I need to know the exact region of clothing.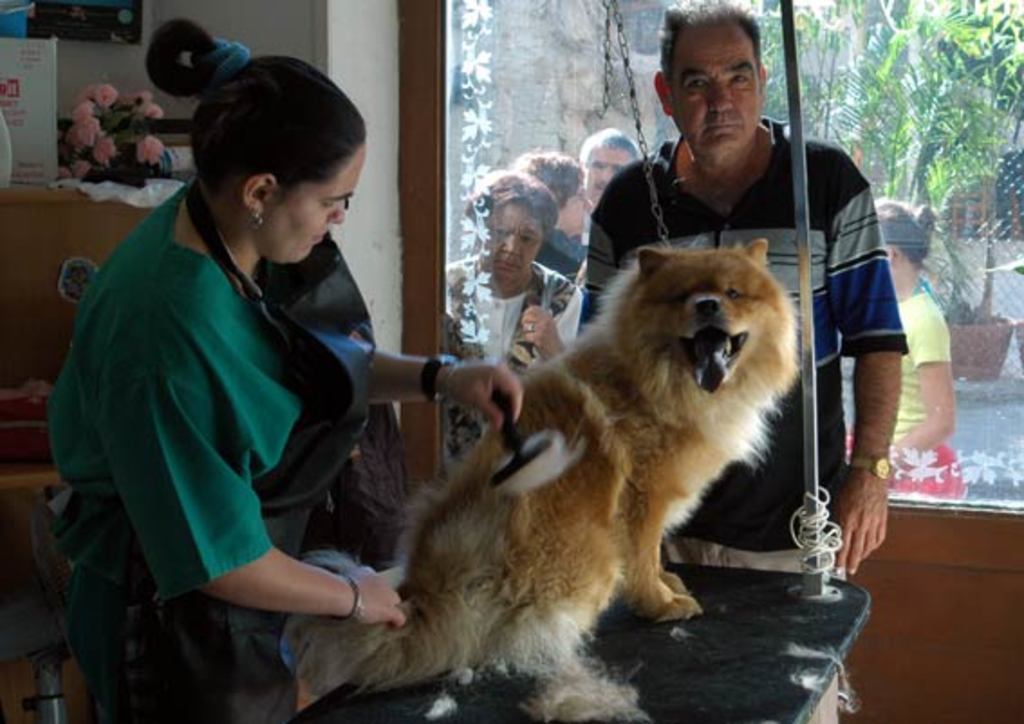
Region: box=[52, 125, 441, 681].
